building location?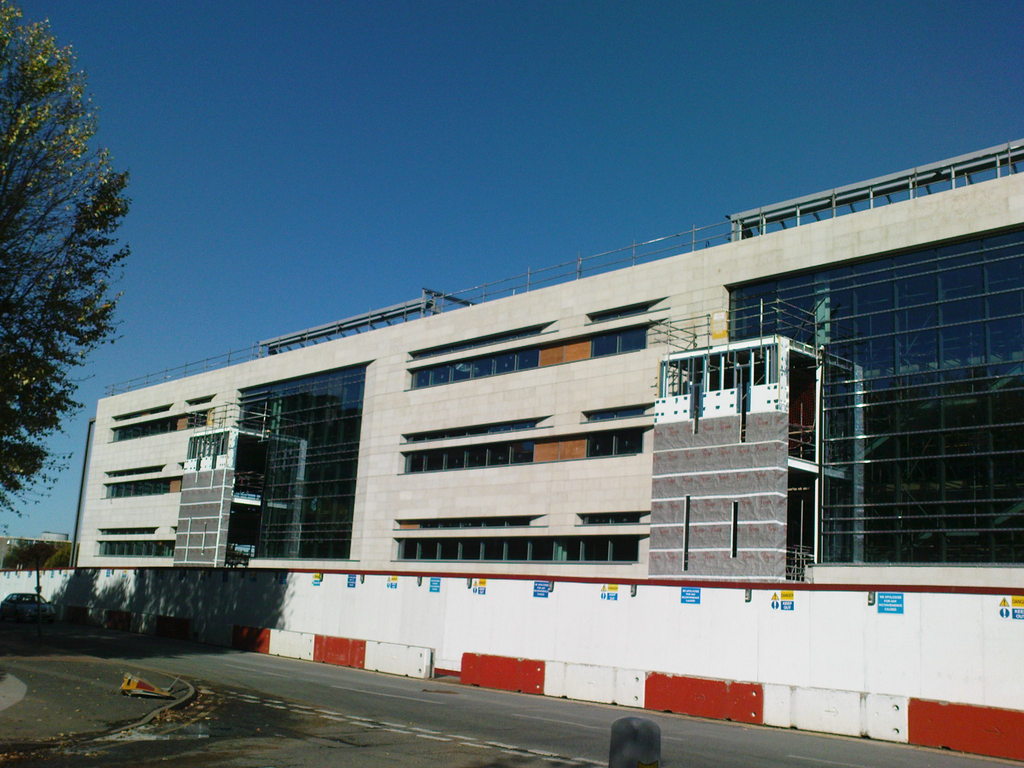
76:139:1023:589
